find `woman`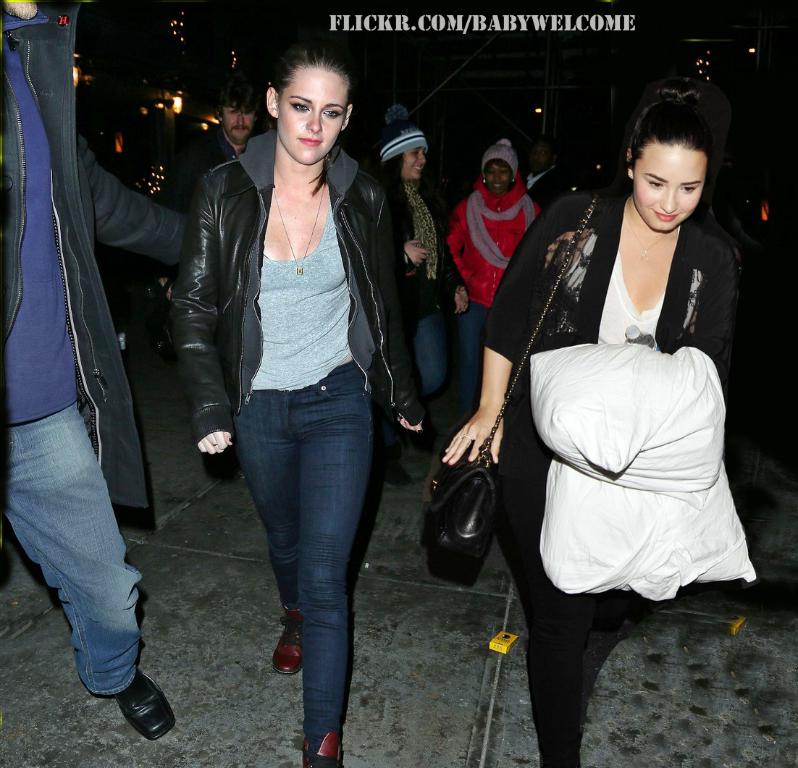
detection(453, 140, 545, 443)
